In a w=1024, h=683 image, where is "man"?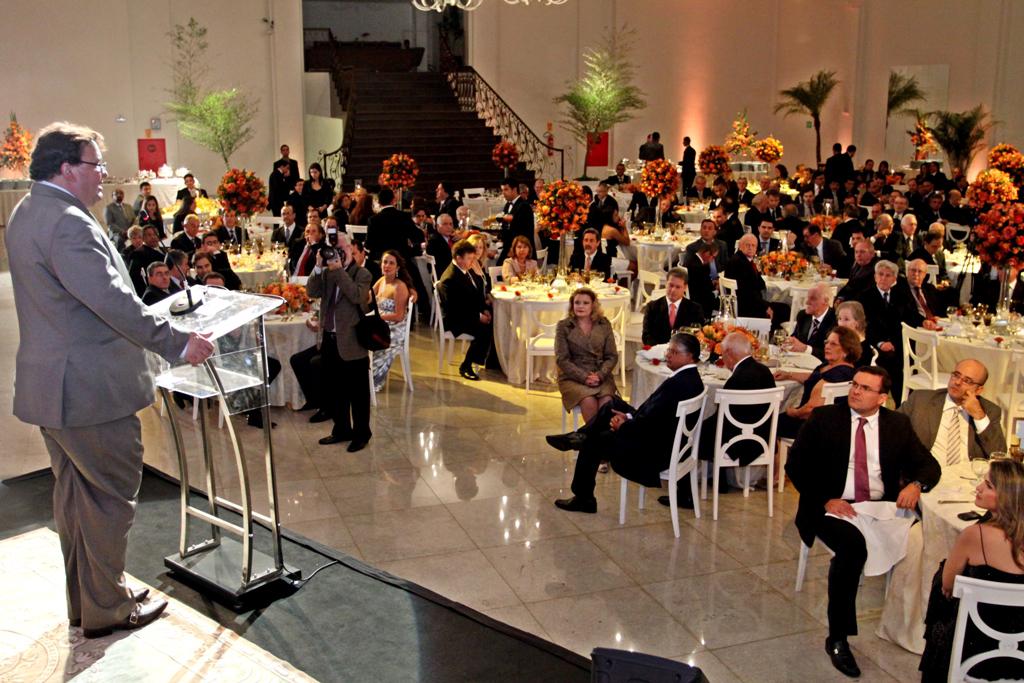
crop(100, 188, 134, 251).
